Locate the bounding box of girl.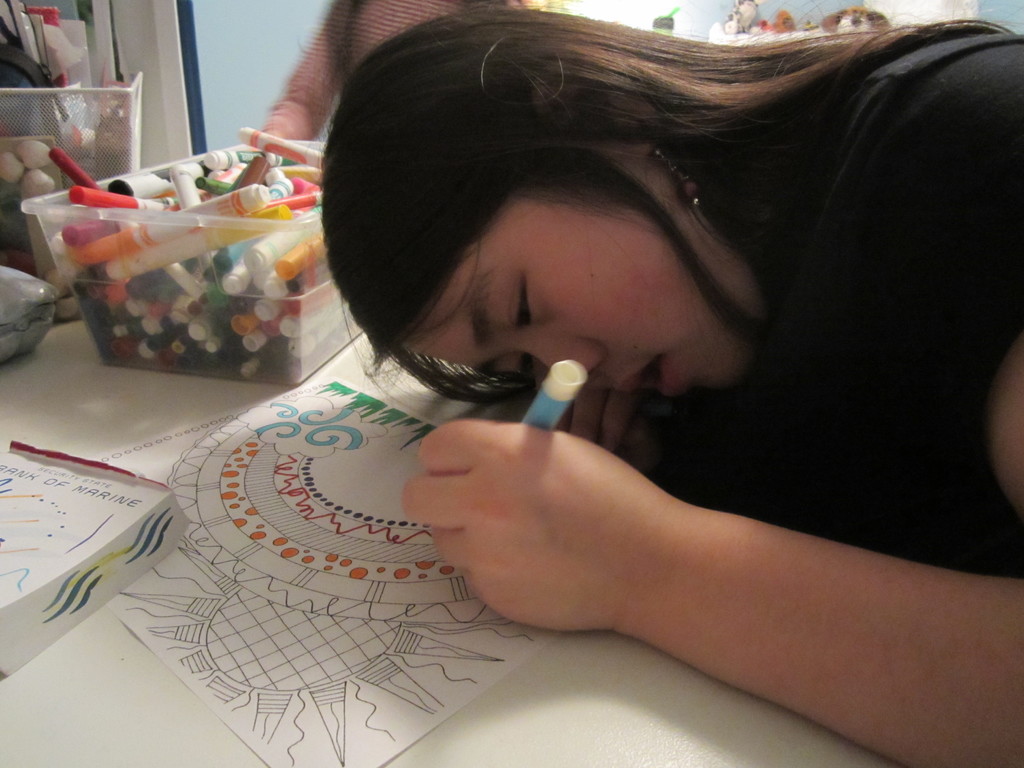
Bounding box: 323,1,1023,767.
